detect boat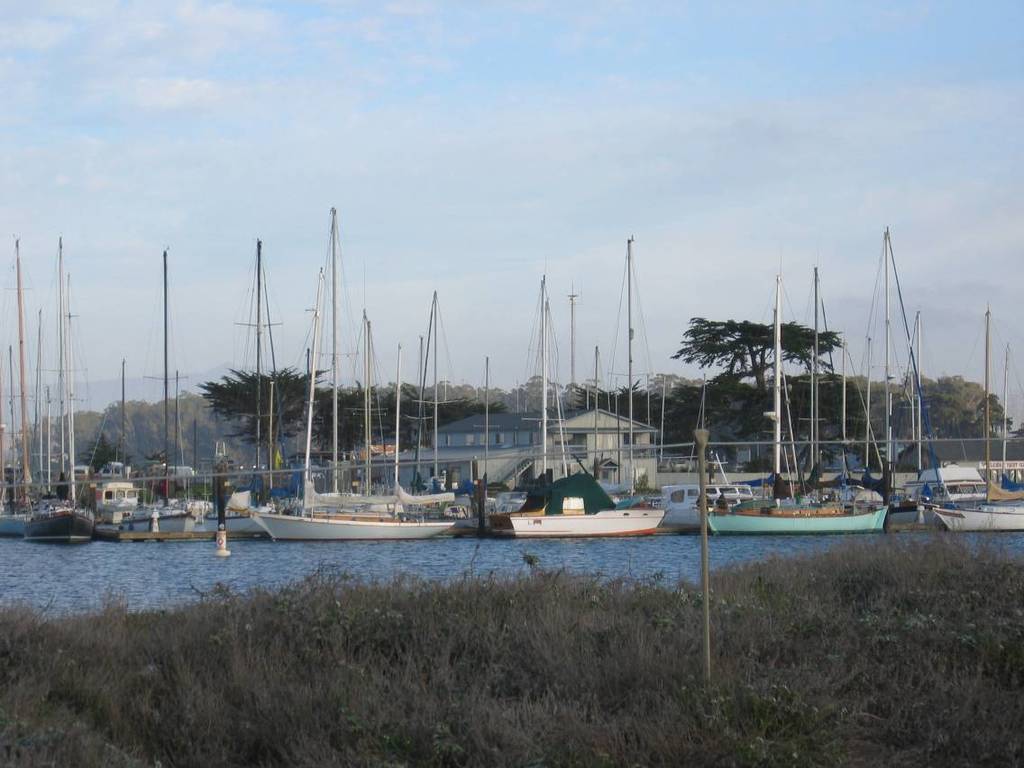
391 292 455 507
